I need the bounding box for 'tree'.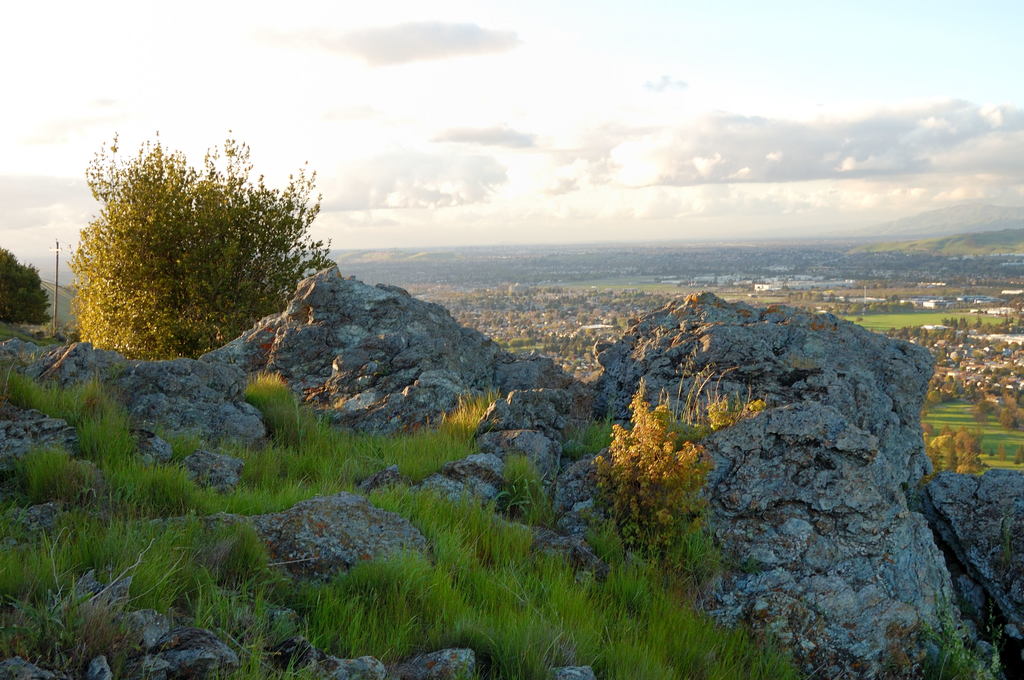
Here it is: detection(988, 386, 1004, 396).
